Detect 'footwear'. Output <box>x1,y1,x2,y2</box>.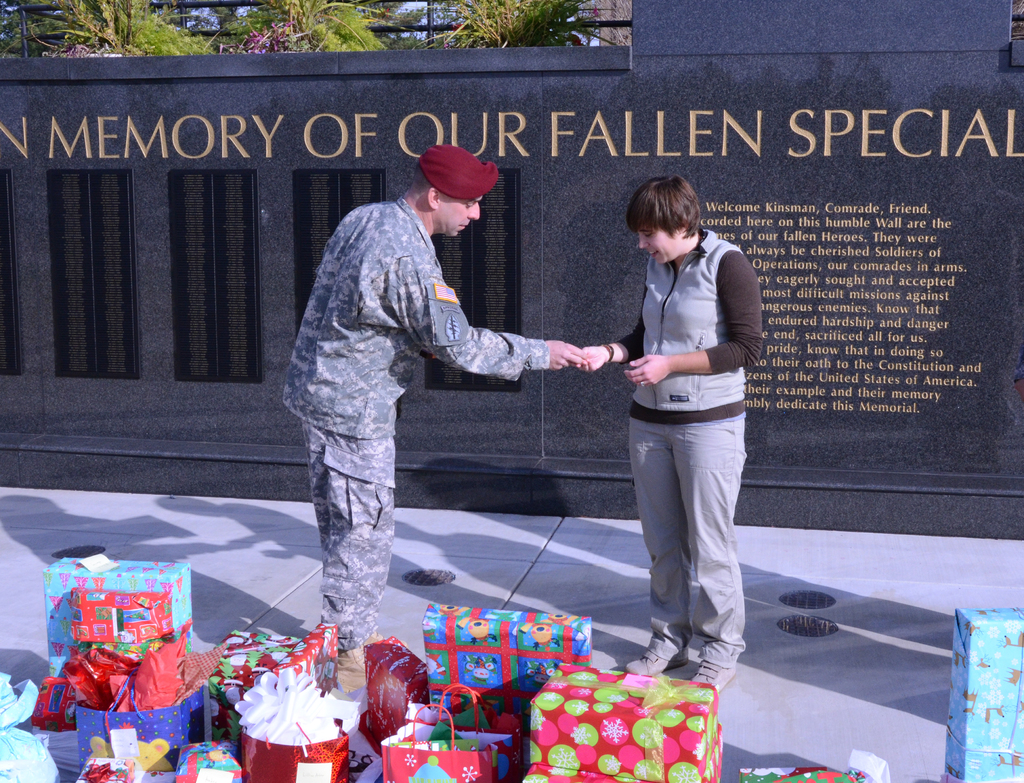
<box>332,631,391,681</box>.
